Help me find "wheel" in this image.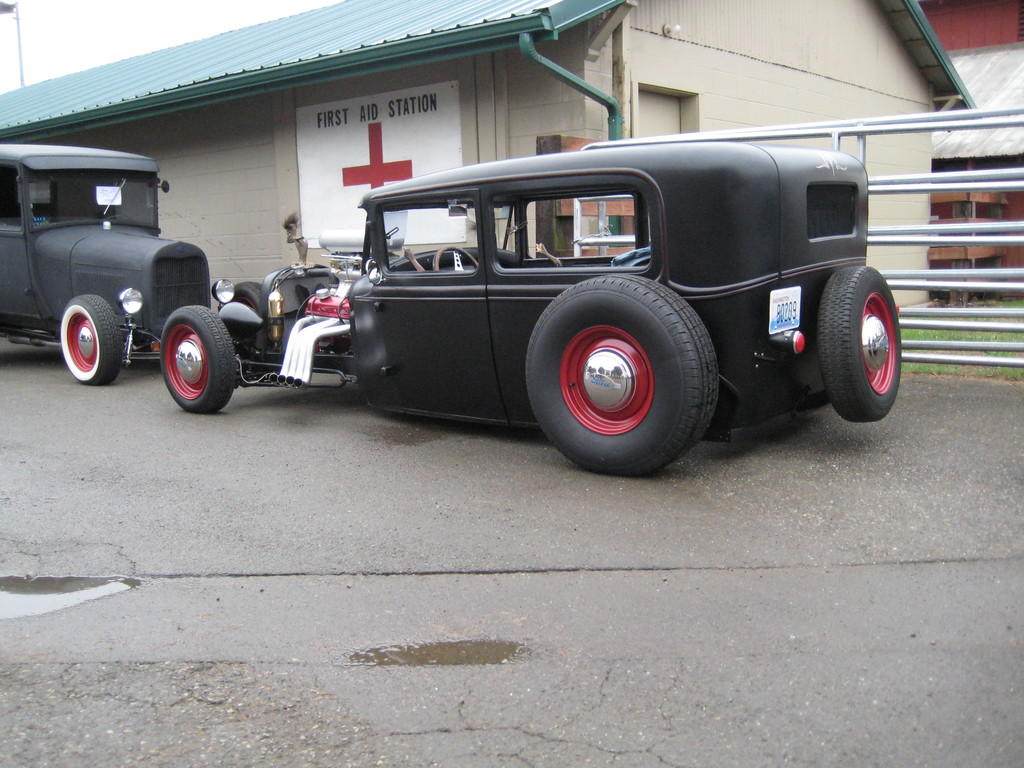
Found it: pyautogui.locateOnScreen(59, 294, 123, 386).
